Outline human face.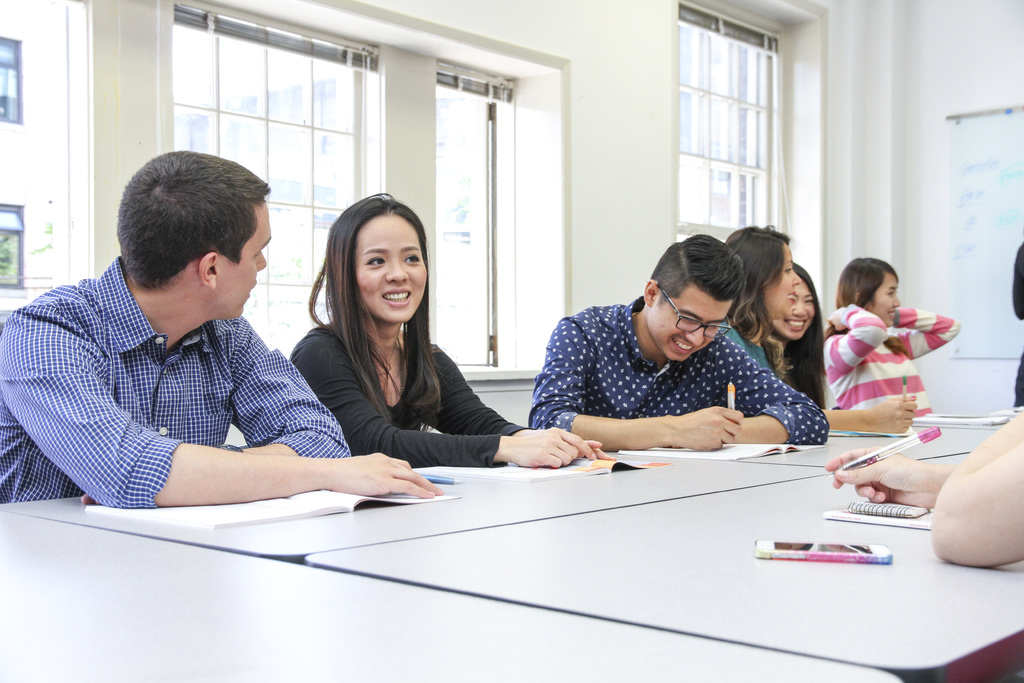
Outline: pyautogui.locateOnScreen(863, 281, 906, 324).
